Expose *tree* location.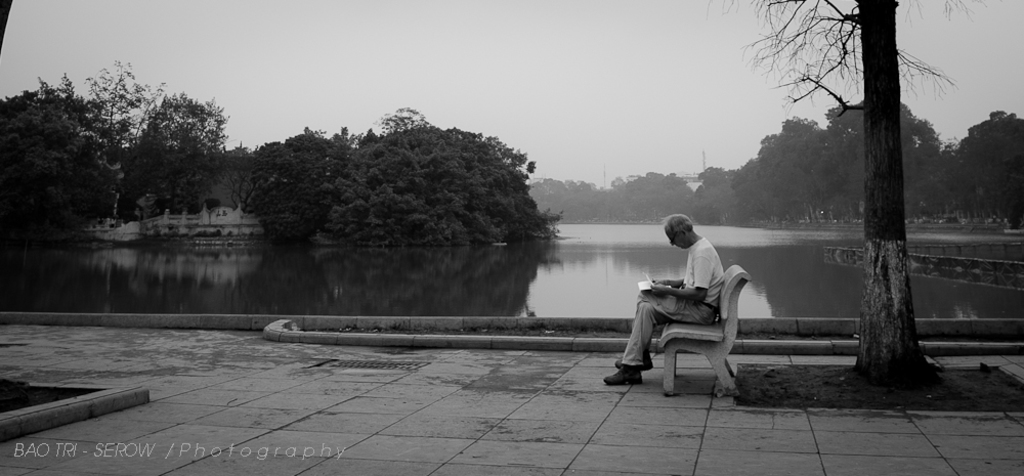
Exposed at x1=848 y1=88 x2=943 y2=214.
